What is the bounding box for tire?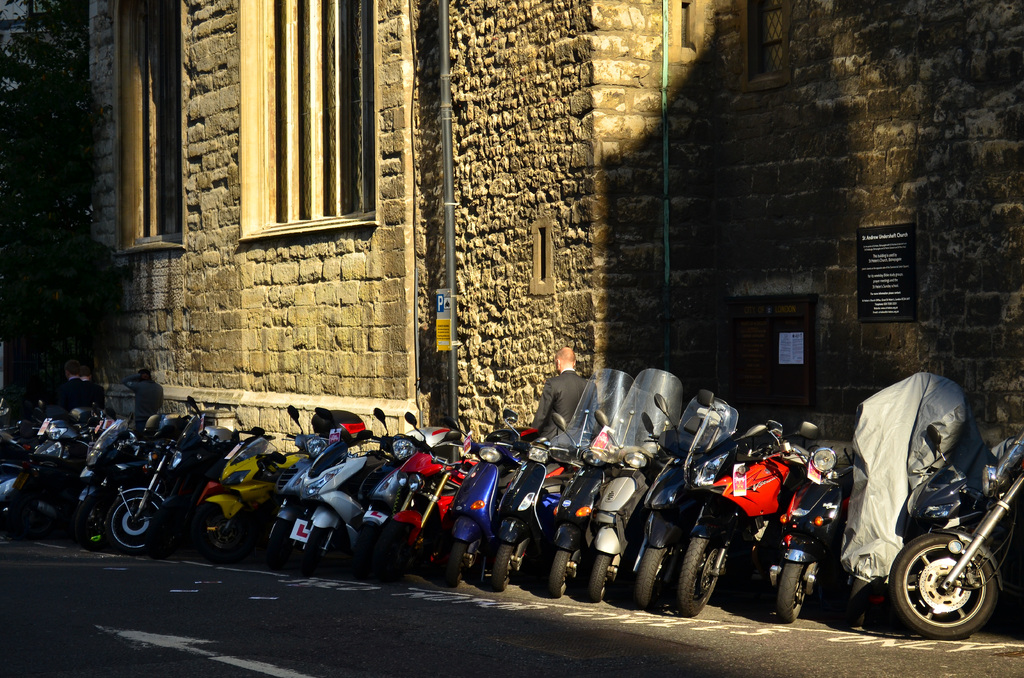
289 535 303 572.
